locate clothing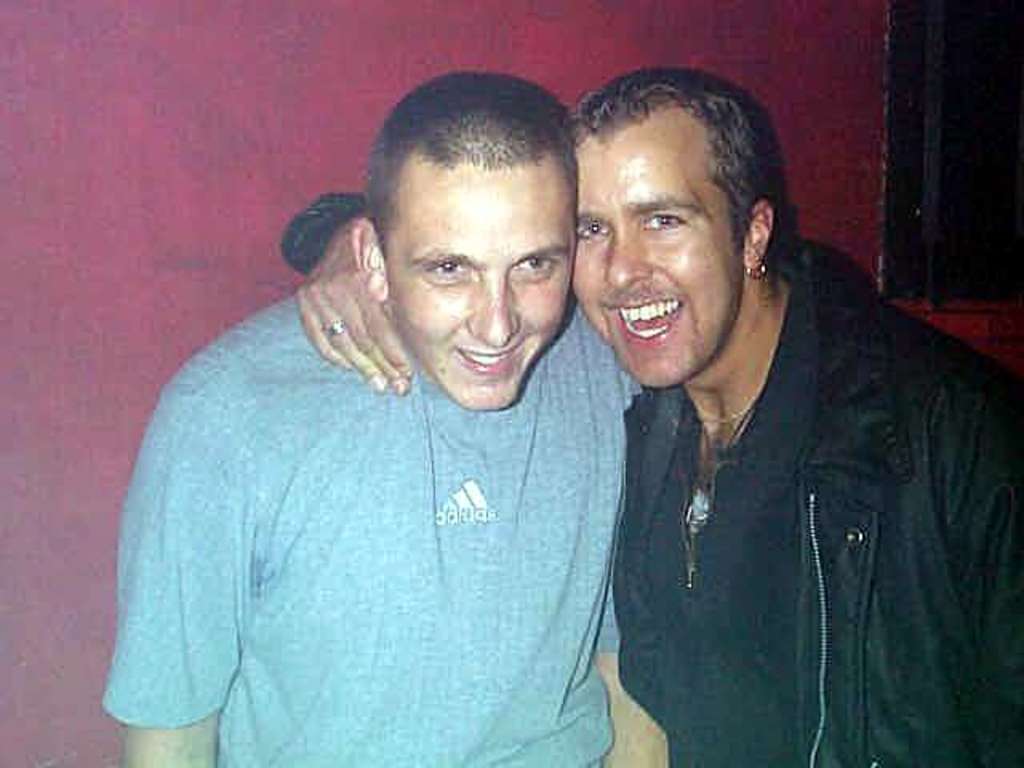
BBox(98, 296, 637, 766)
